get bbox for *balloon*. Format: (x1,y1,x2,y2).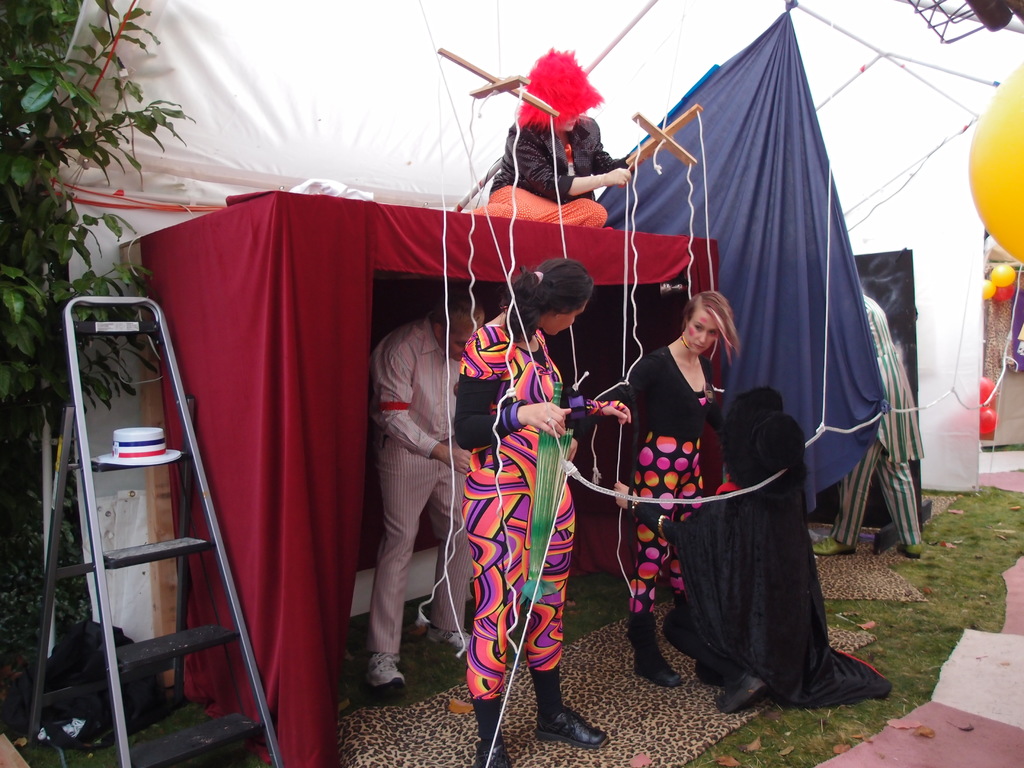
(989,263,1014,285).
